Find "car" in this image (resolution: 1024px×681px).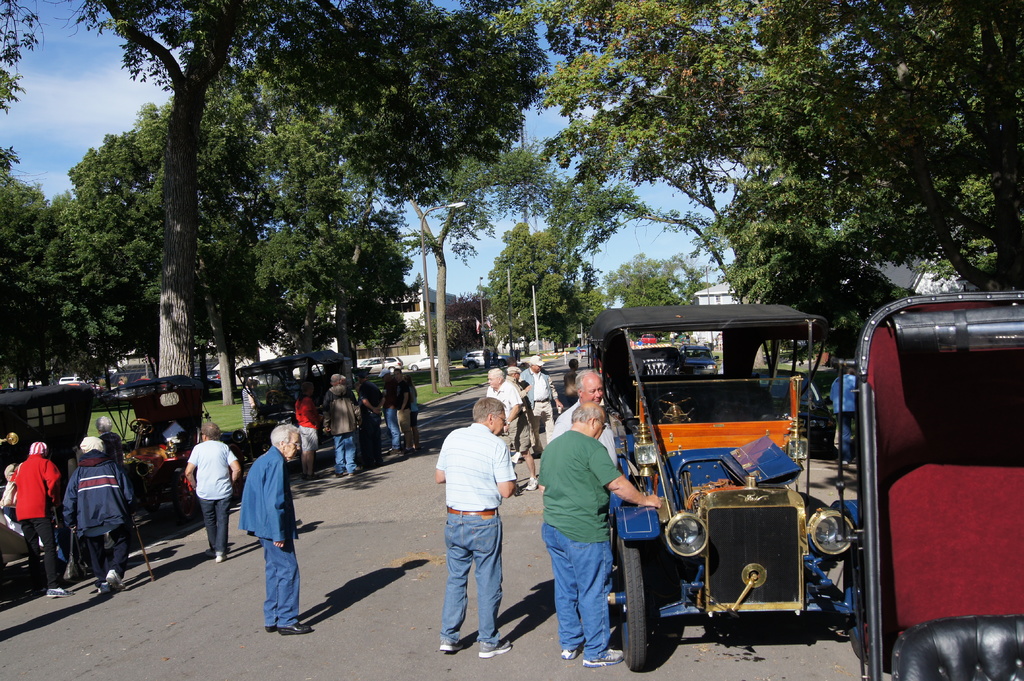
412/359/439/377.
